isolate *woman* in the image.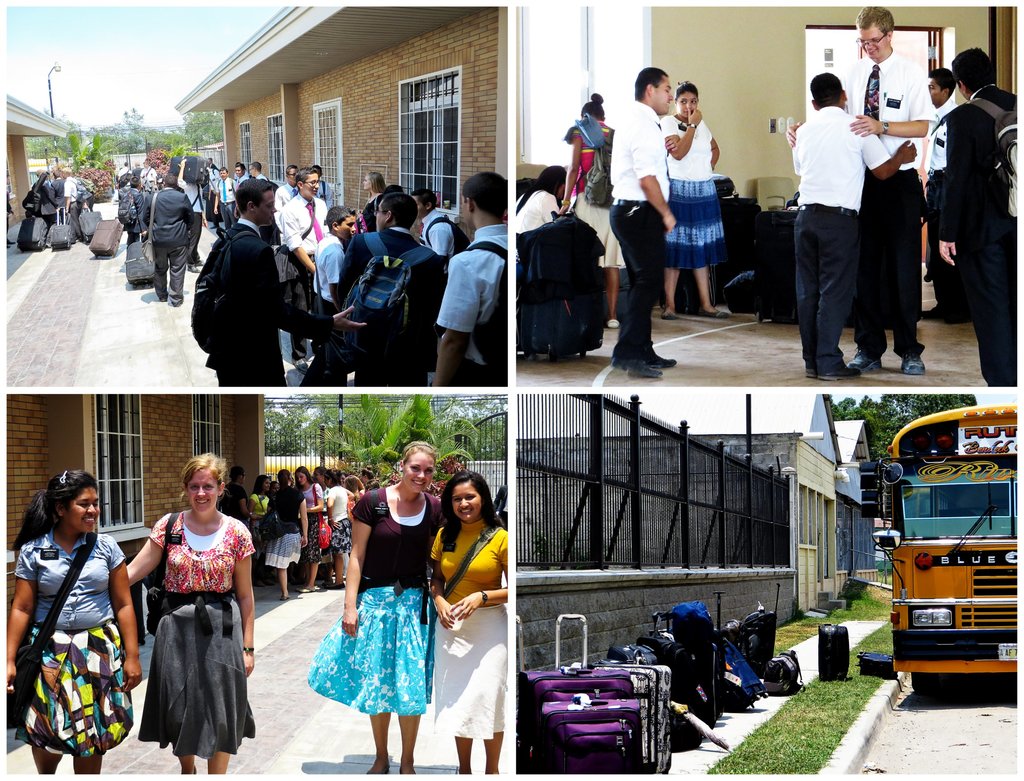
Isolated region: {"x1": 416, "y1": 469, "x2": 519, "y2": 769}.
